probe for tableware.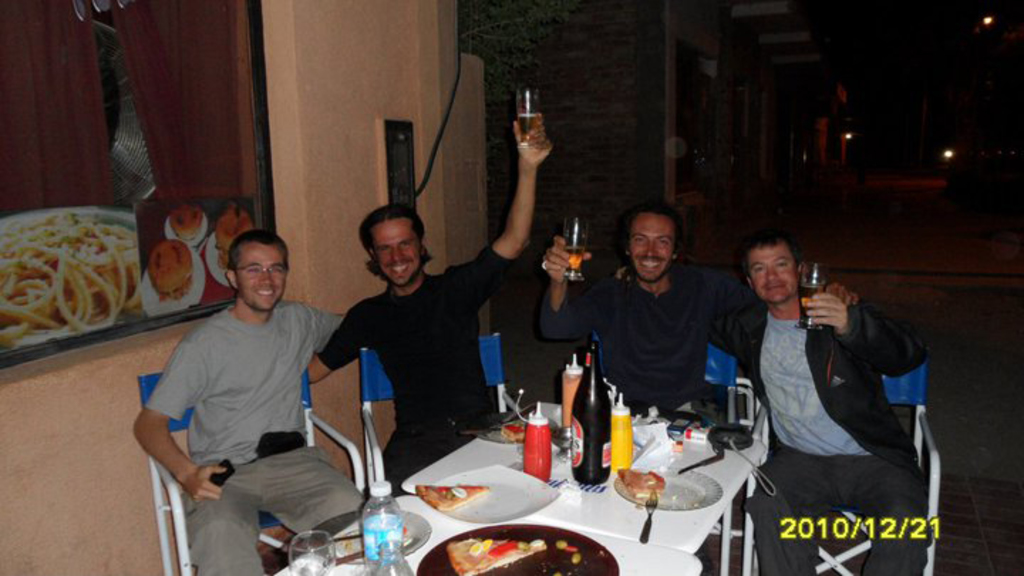
Probe result: bbox=[407, 466, 566, 515].
